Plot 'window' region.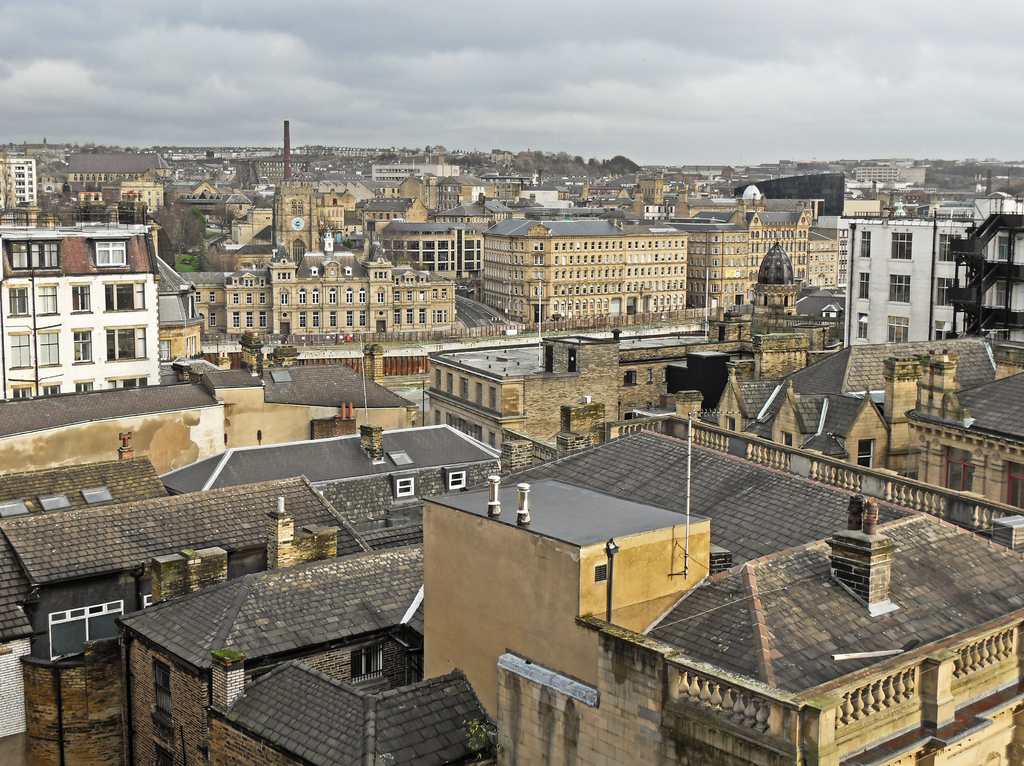
Plotted at 973 235 988 258.
